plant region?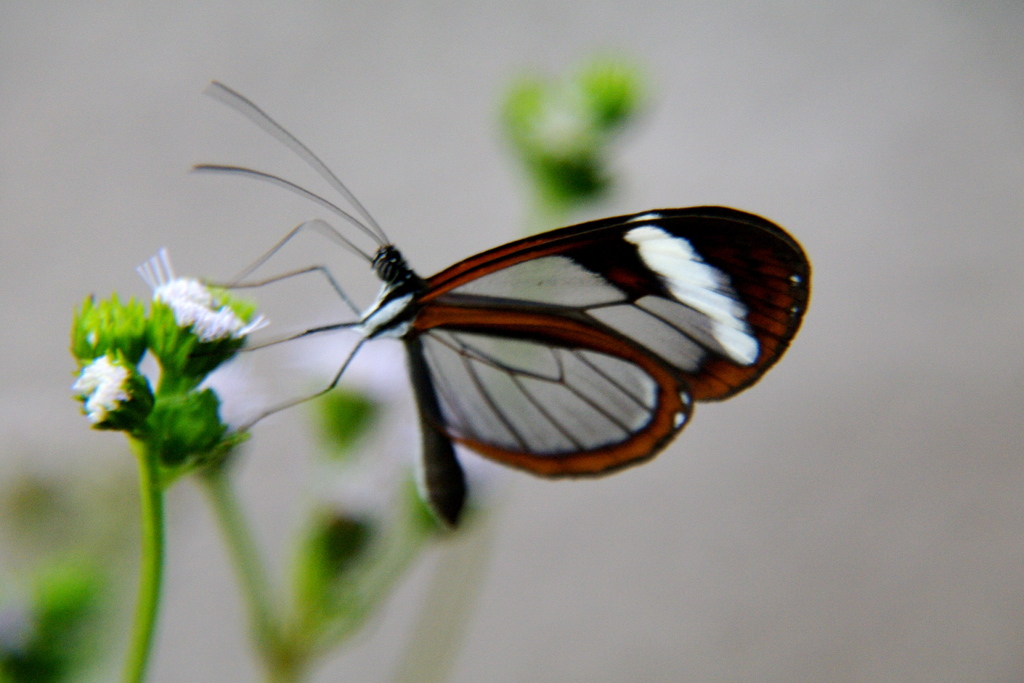
0, 47, 662, 682
